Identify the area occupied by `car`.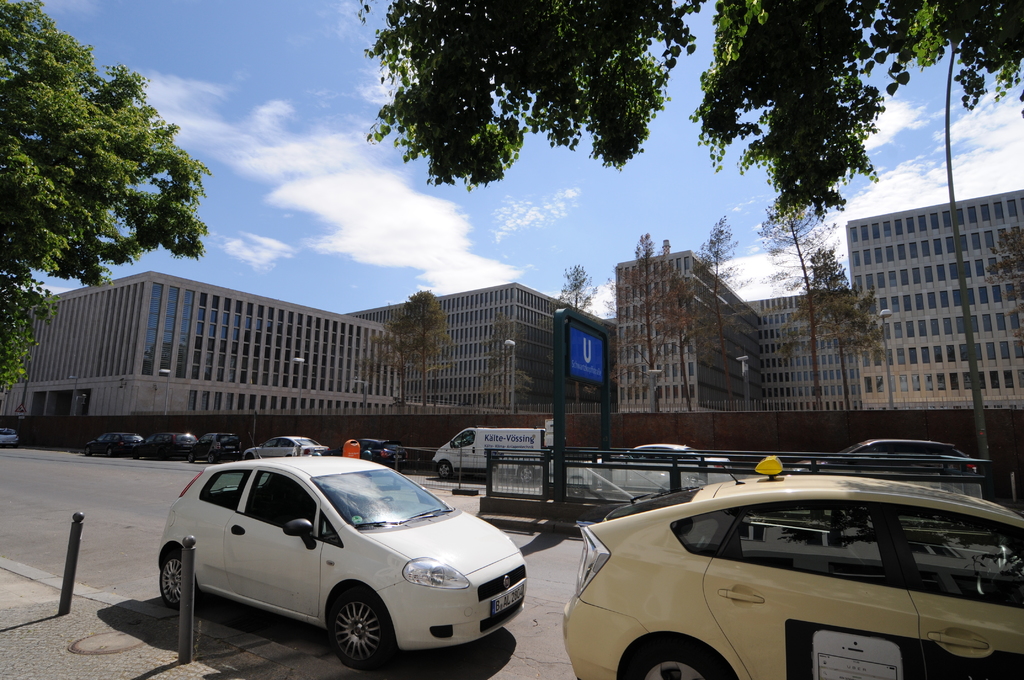
Area: crop(159, 452, 530, 673).
